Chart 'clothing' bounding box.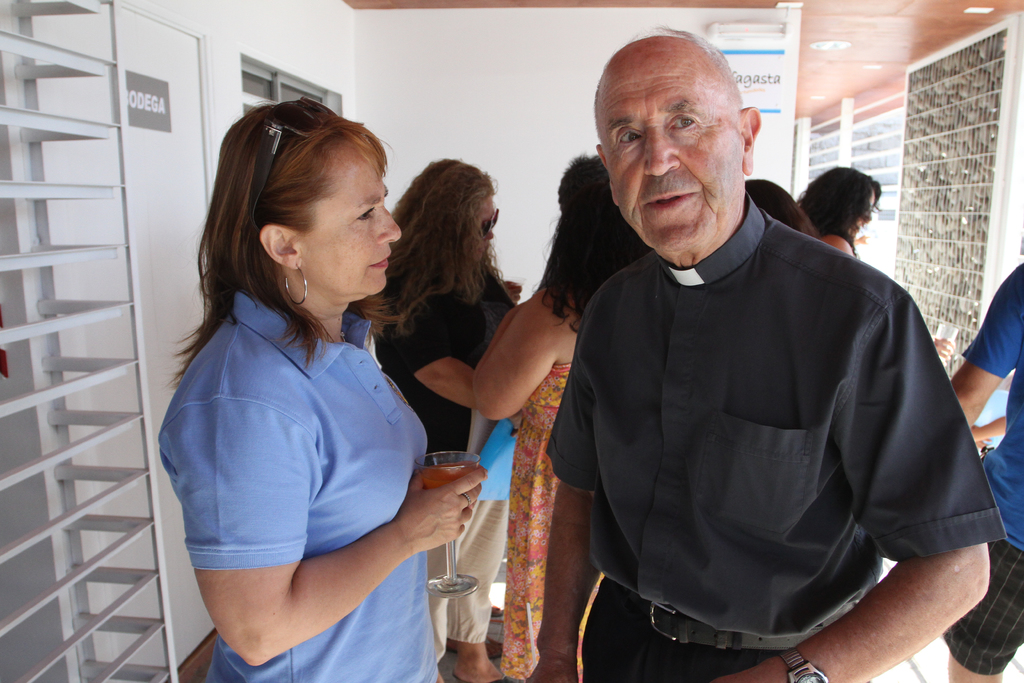
Charted: {"x1": 374, "y1": 284, "x2": 479, "y2": 449}.
